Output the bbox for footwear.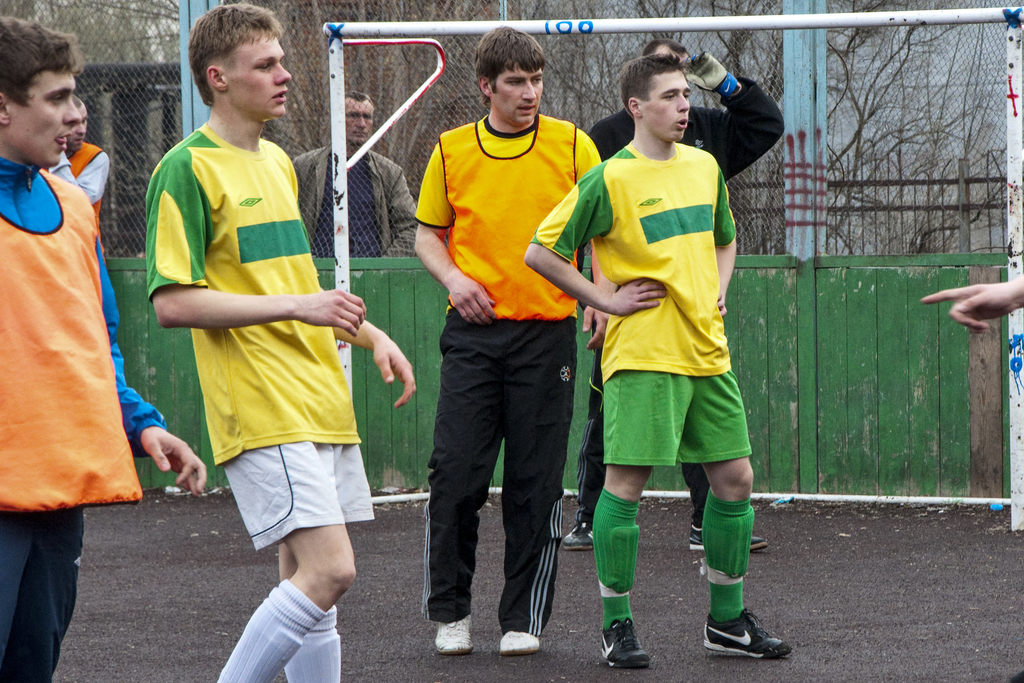
598/614/654/666.
